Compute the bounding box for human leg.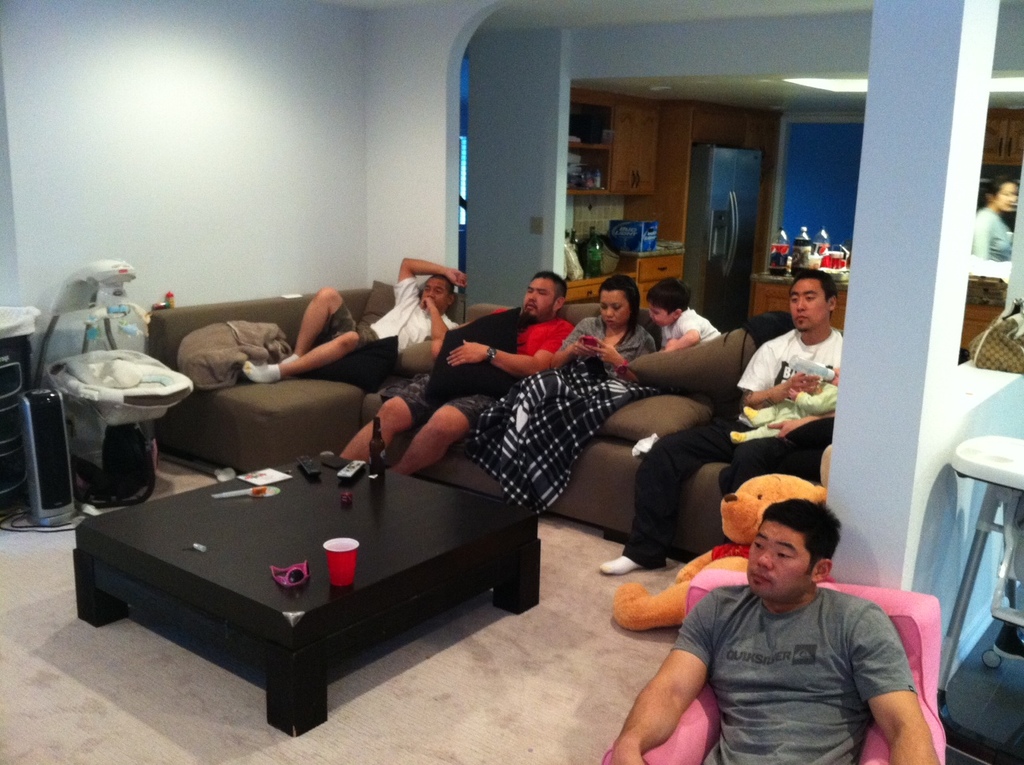
region(289, 289, 350, 356).
